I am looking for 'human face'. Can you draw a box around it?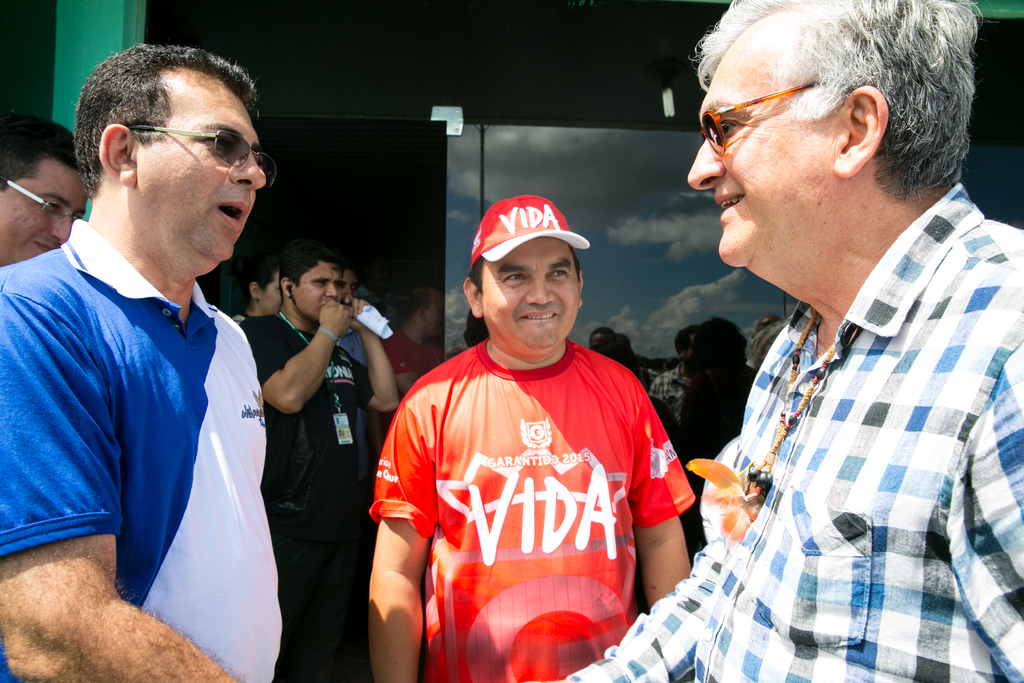
Sure, the bounding box is region(140, 86, 266, 261).
